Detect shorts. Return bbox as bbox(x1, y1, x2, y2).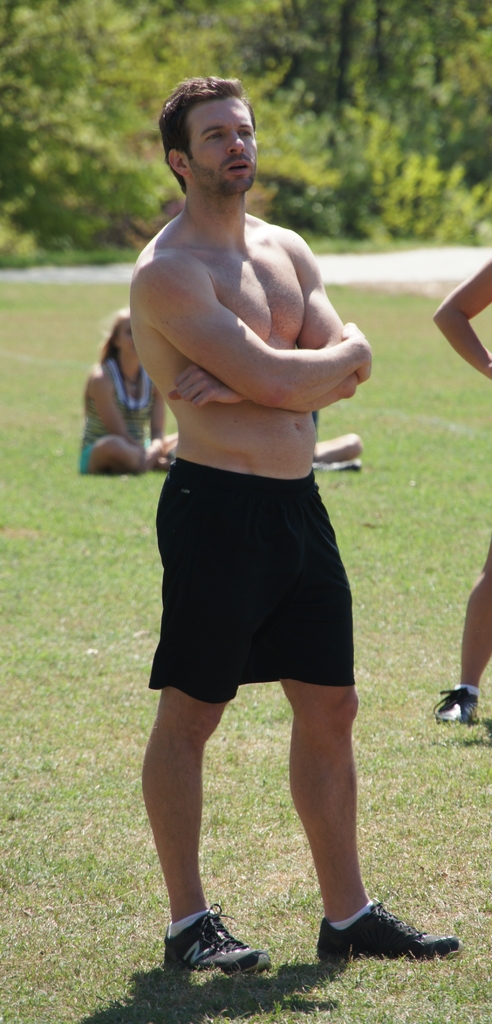
bbox(152, 474, 372, 699).
